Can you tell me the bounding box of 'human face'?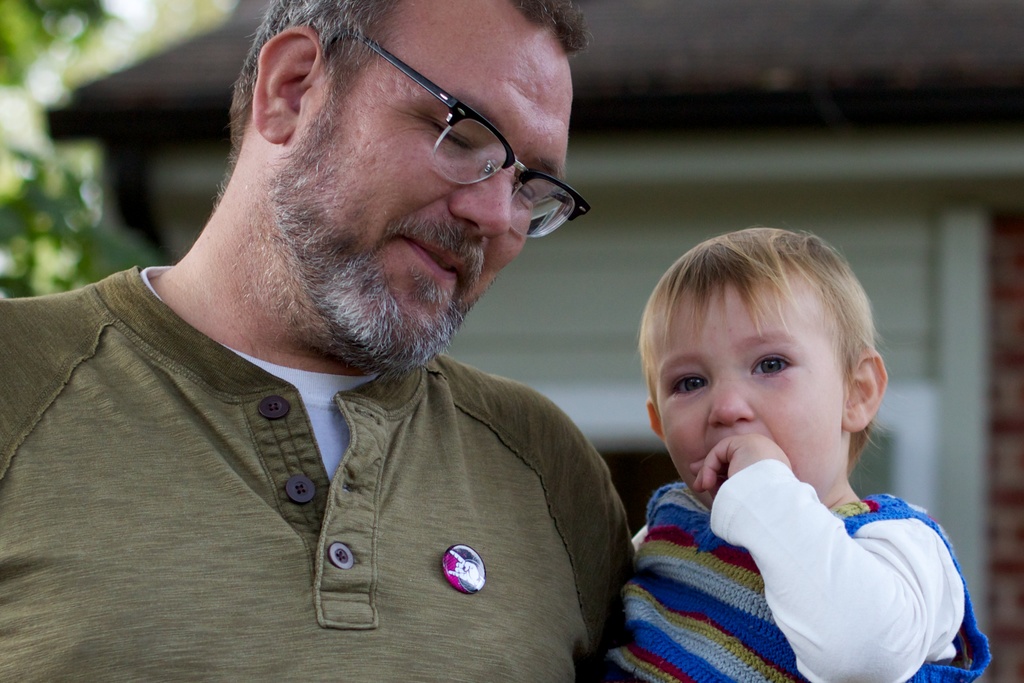
654, 277, 845, 509.
